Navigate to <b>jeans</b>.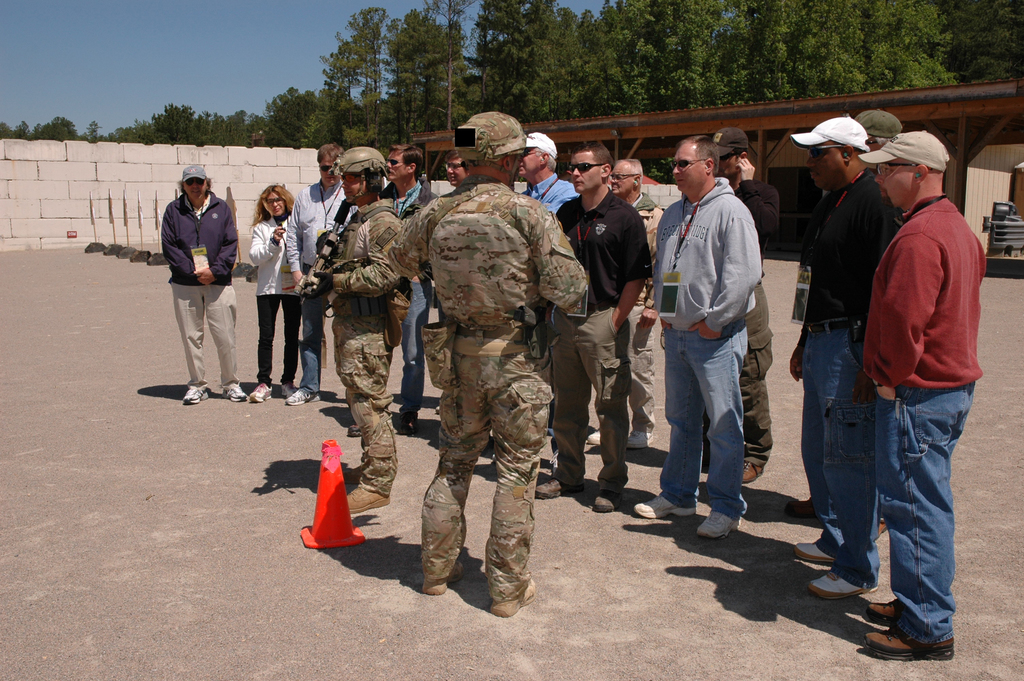
Navigation target: (left=828, top=385, right=977, bottom=667).
